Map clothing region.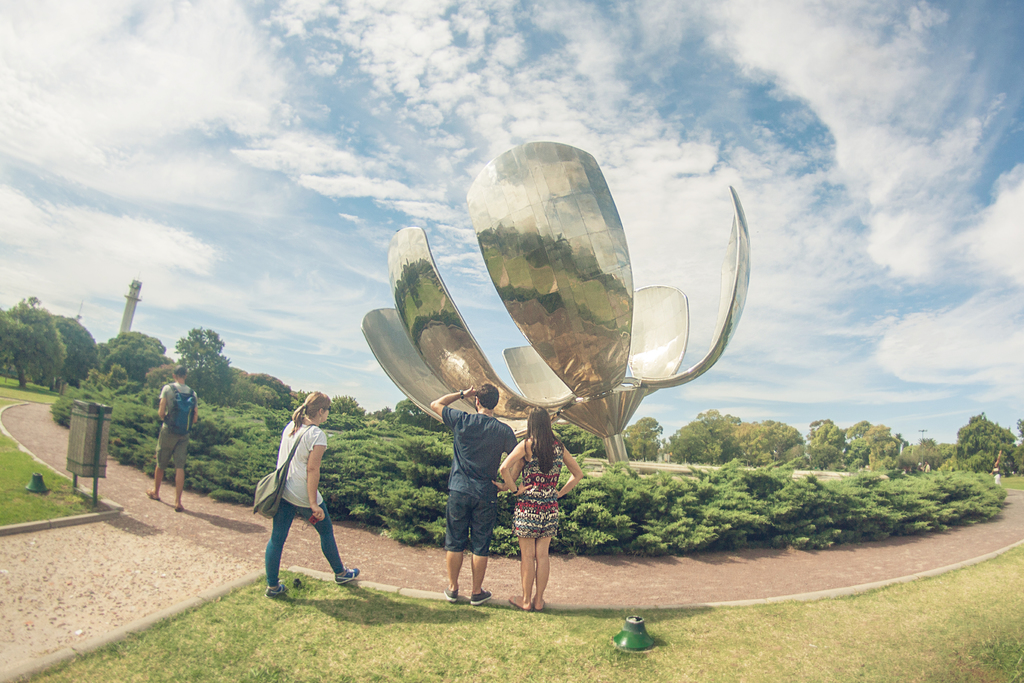
Mapped to left=164, top=379, right=198, bottom=469.
